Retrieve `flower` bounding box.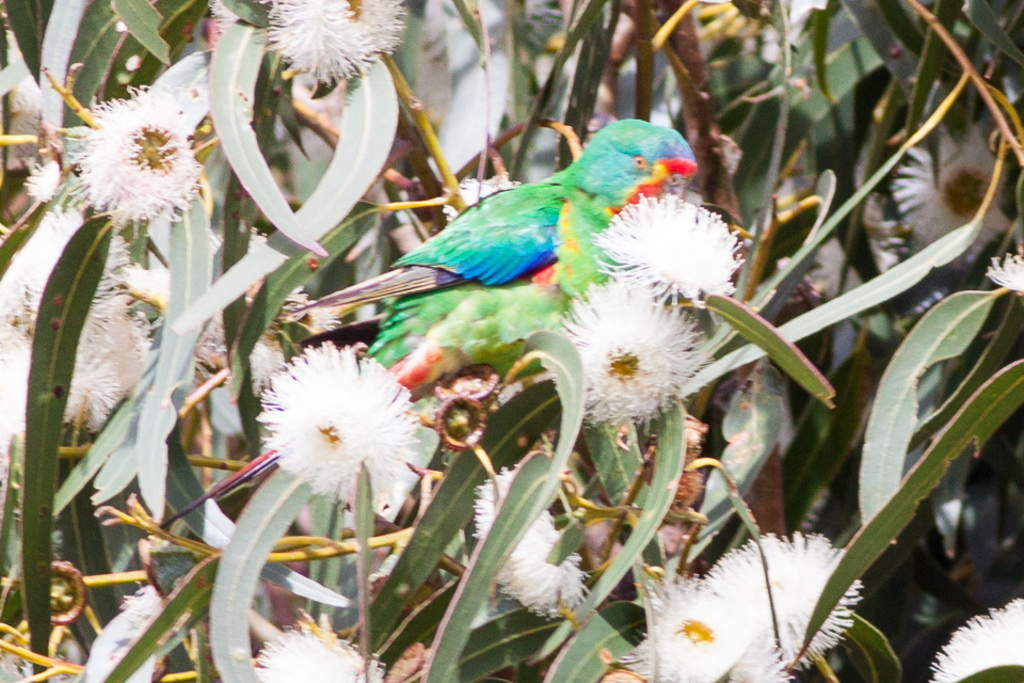
Bounding box: pyautogui.locateOnScreen(986, 244, 1023, 301).
